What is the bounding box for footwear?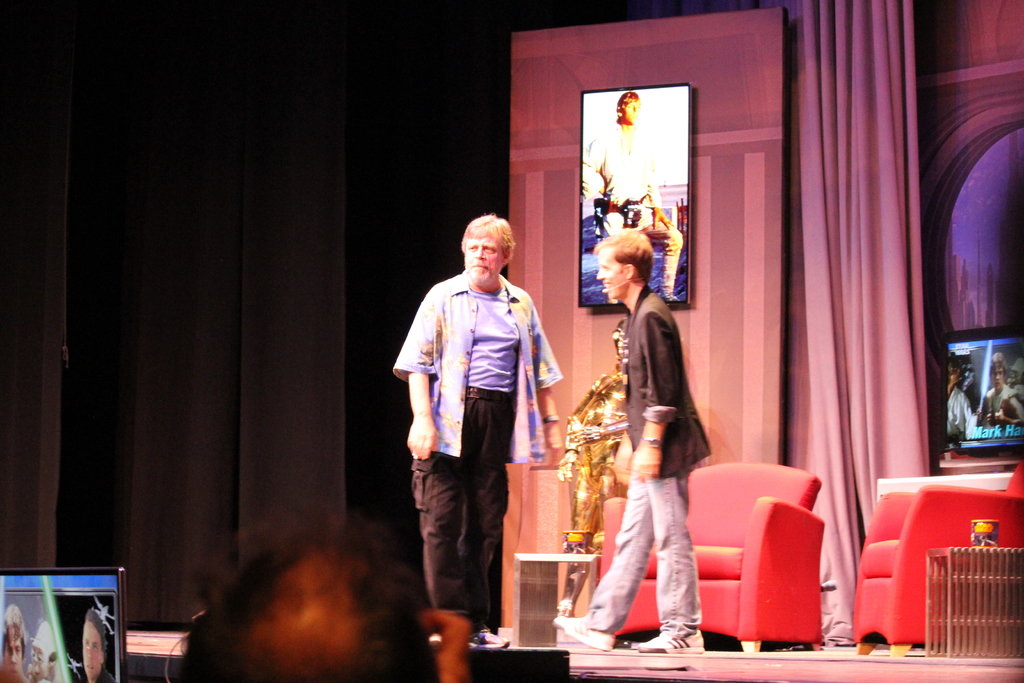
bbox=[470, 625, 512, 648].
